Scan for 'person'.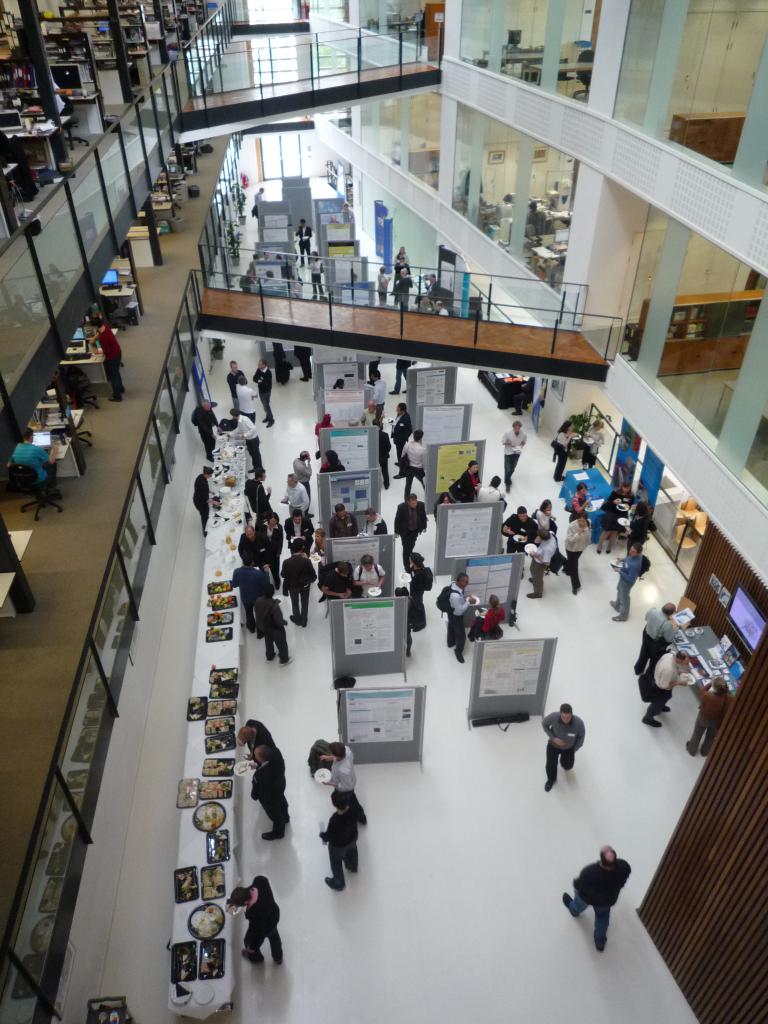
Scan result: x1=392 y1=490 x2=429 y2=559.
